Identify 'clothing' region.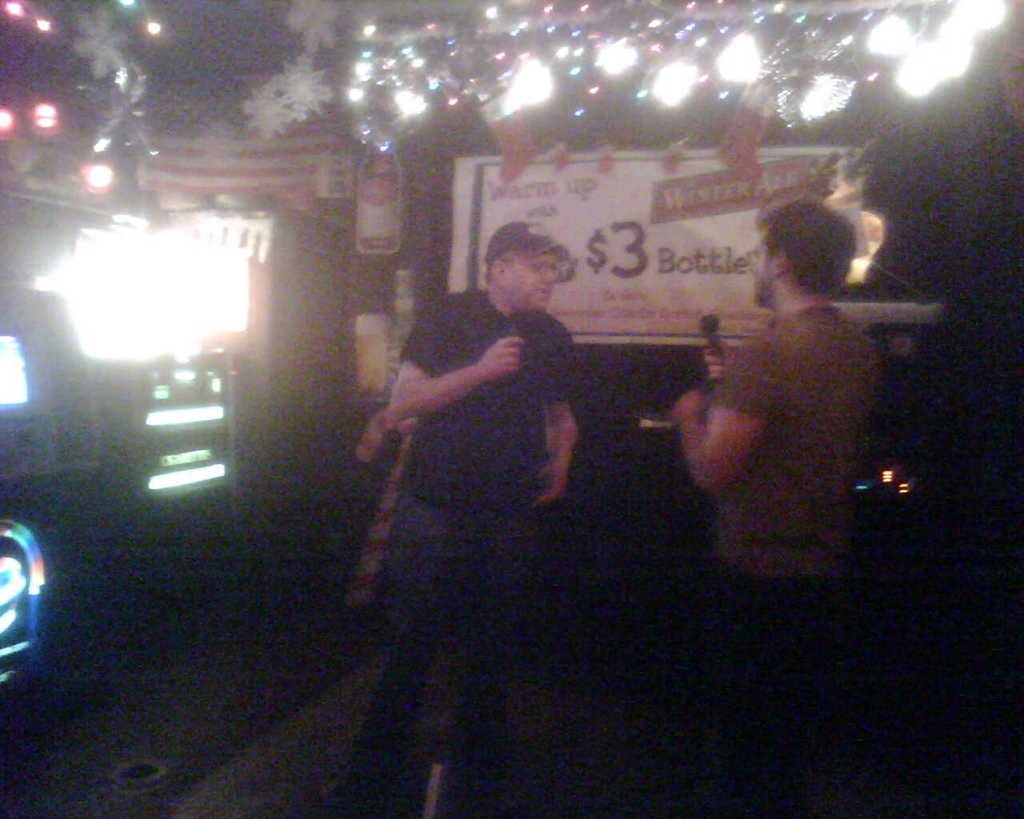
Region: (left=334, top=286, right=578, bottom=811).
